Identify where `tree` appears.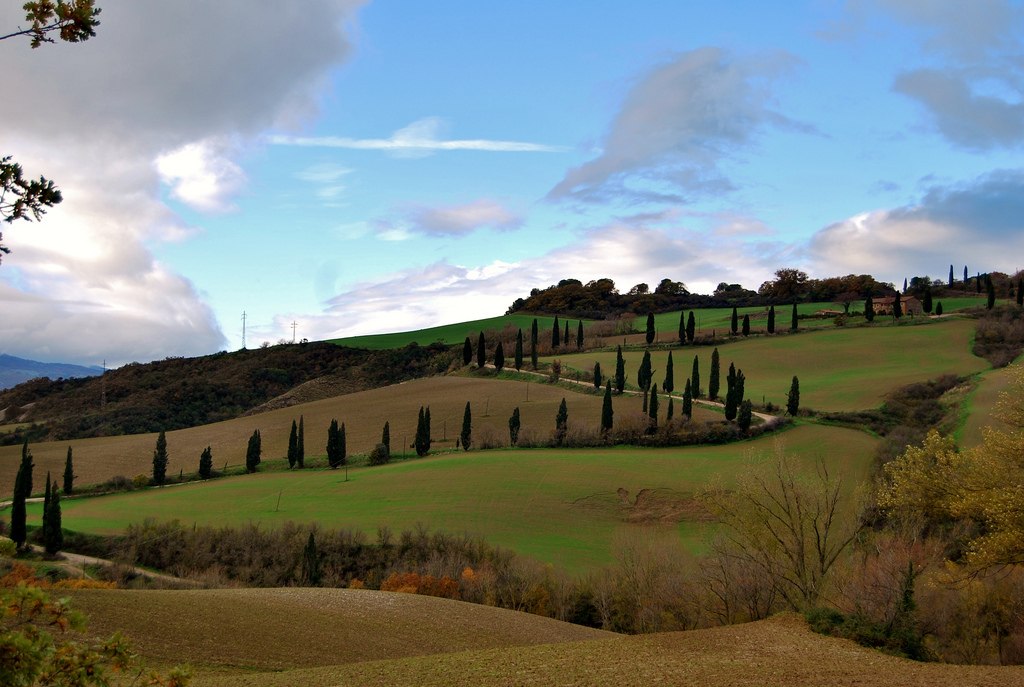
Appears at rect(60, 447, 82, 500).
